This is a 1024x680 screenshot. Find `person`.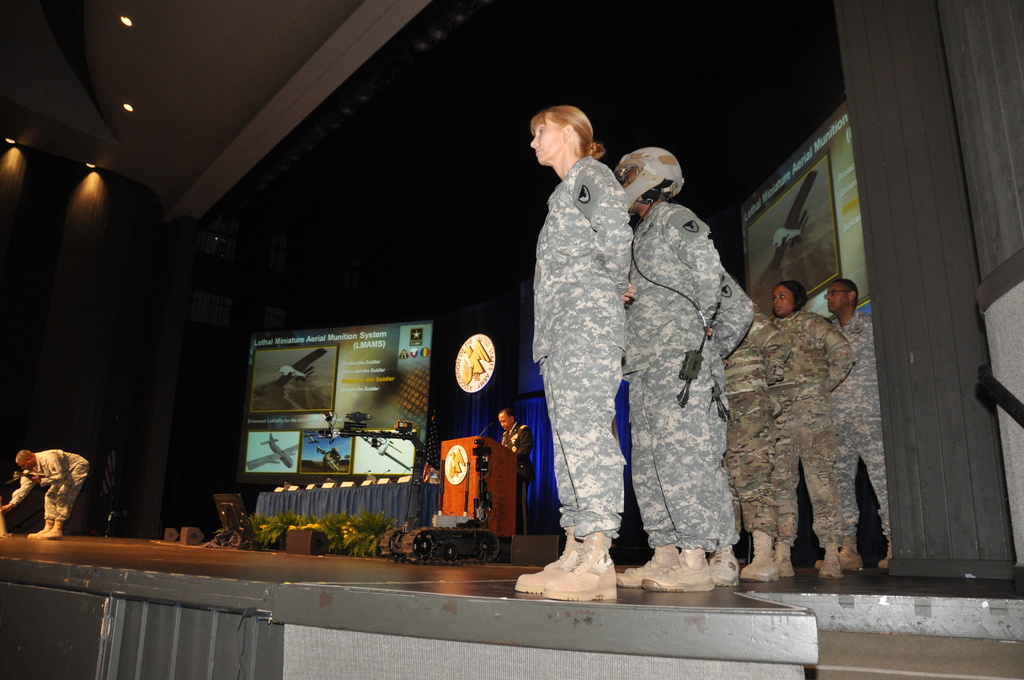
Bounding box: Rect(612, 143, 749, 592).
